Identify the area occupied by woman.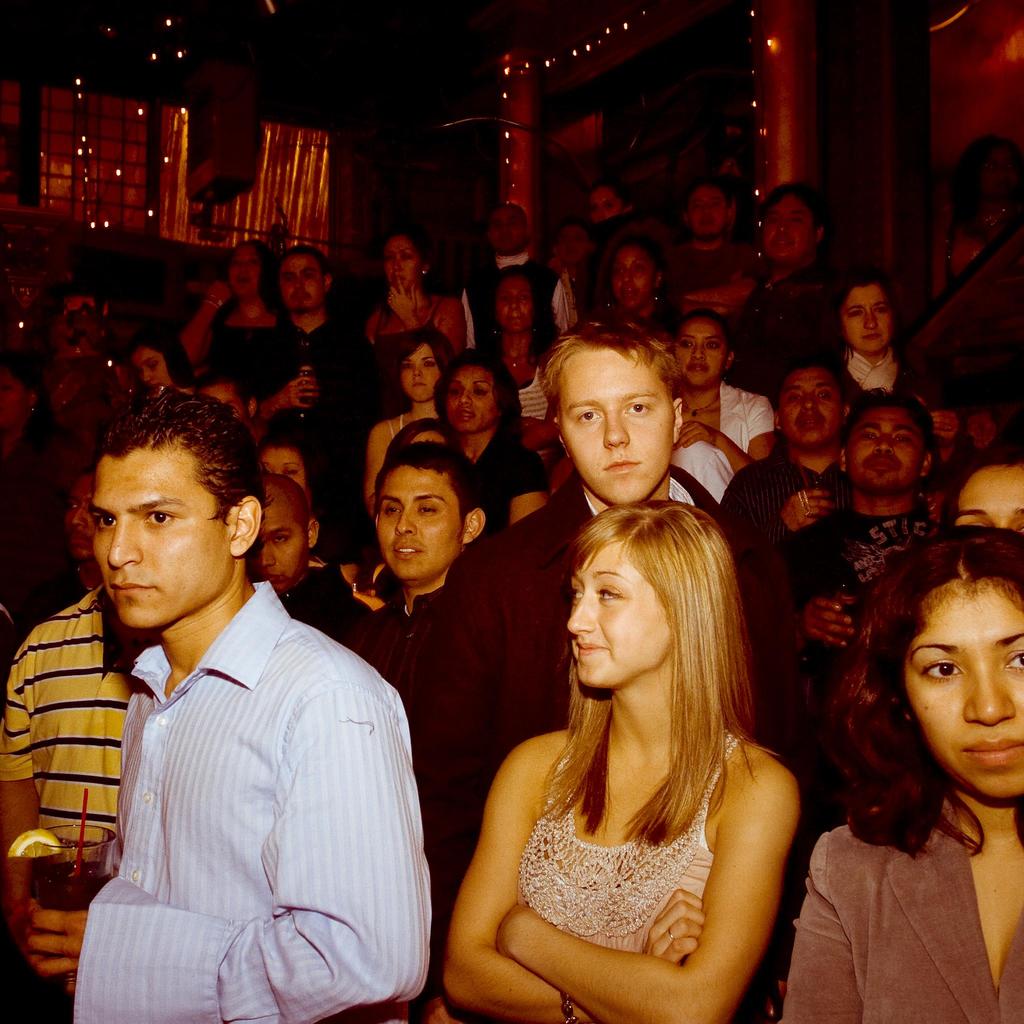
Area: (177, 239, 291, 401).
